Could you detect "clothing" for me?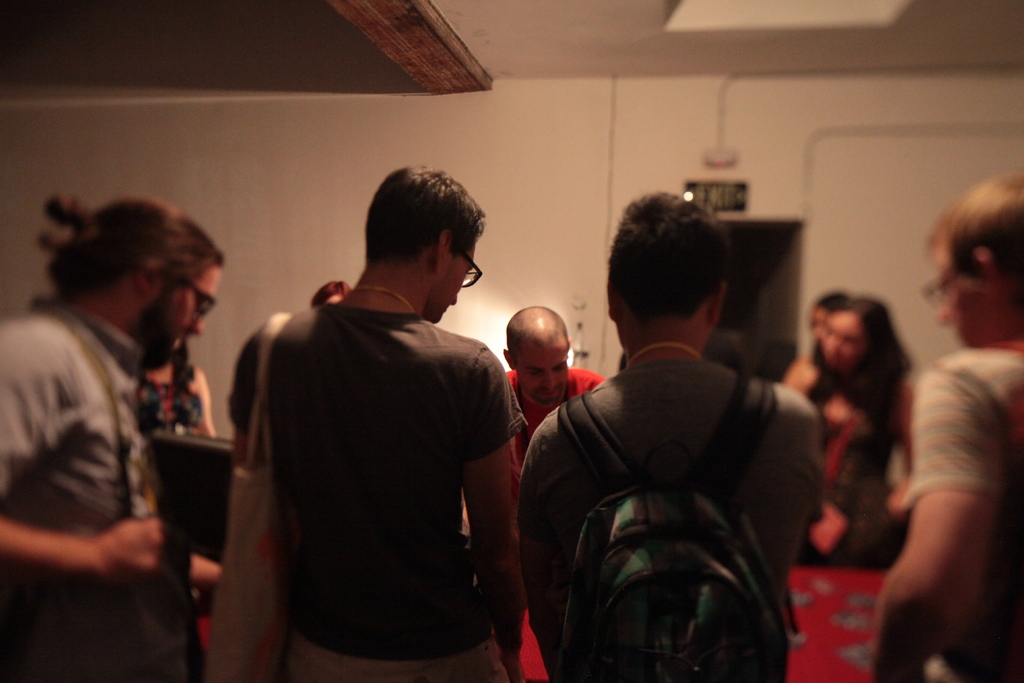
Detection result: x1=795 y1=374 x2=893 y2=570.
